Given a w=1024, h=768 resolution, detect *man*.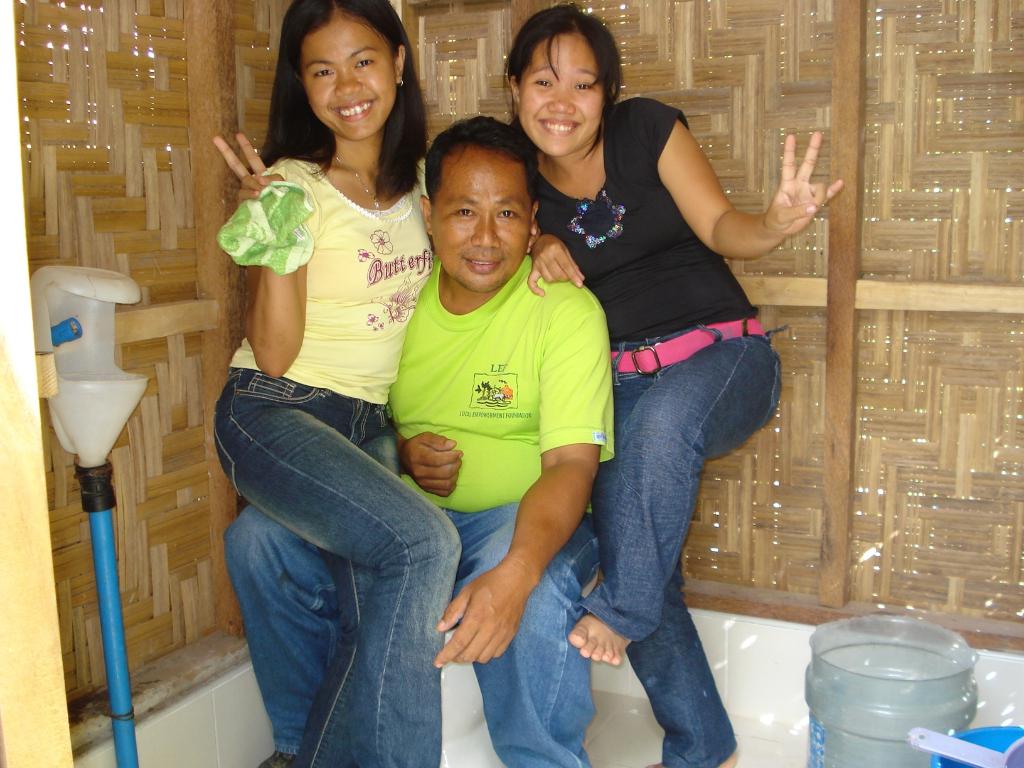
(left=211, top=115, right=613, bottom=767).
